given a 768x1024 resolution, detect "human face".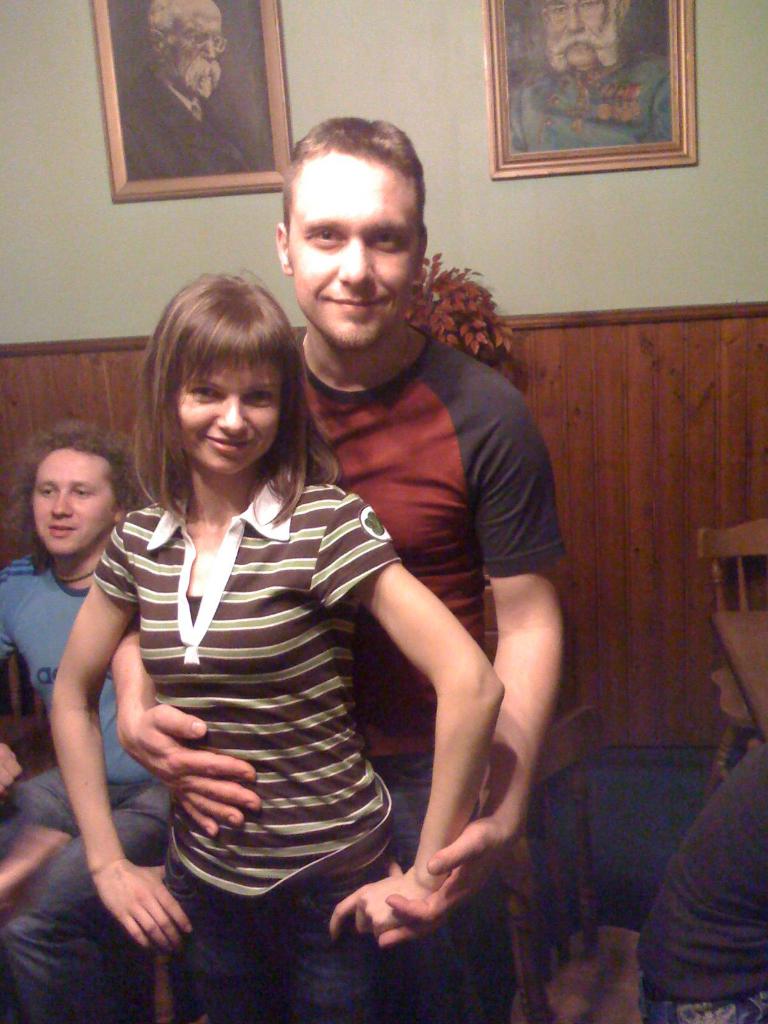
183,340,274,483.
